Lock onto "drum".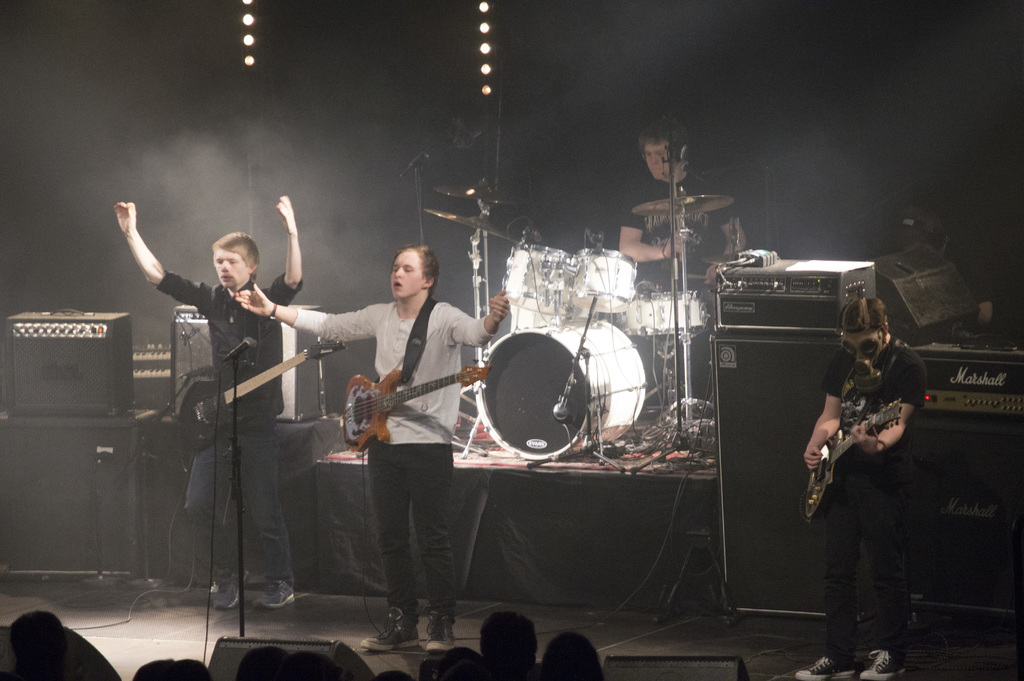
Locked: {"left": 509, "top": 304, "right": 563, "bottom": 330}.
